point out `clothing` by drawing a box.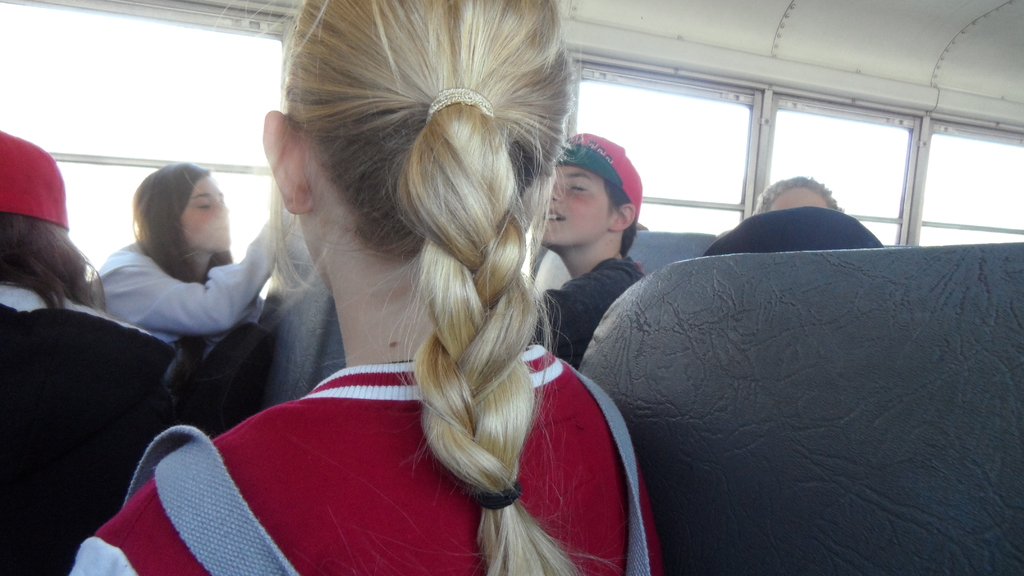
{"left": 86, "top": 212, "right": 285, "bottom": 382}.
